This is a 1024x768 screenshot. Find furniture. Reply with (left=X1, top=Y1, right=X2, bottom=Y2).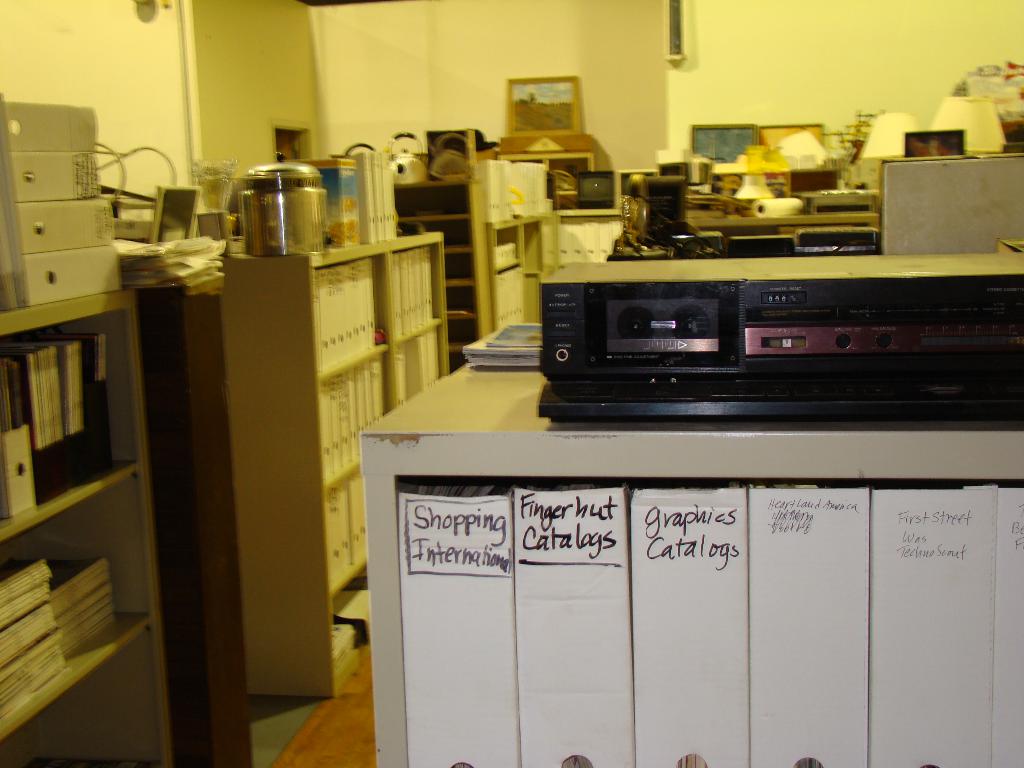
(left=496, top=204, right=565, bottom=333).
